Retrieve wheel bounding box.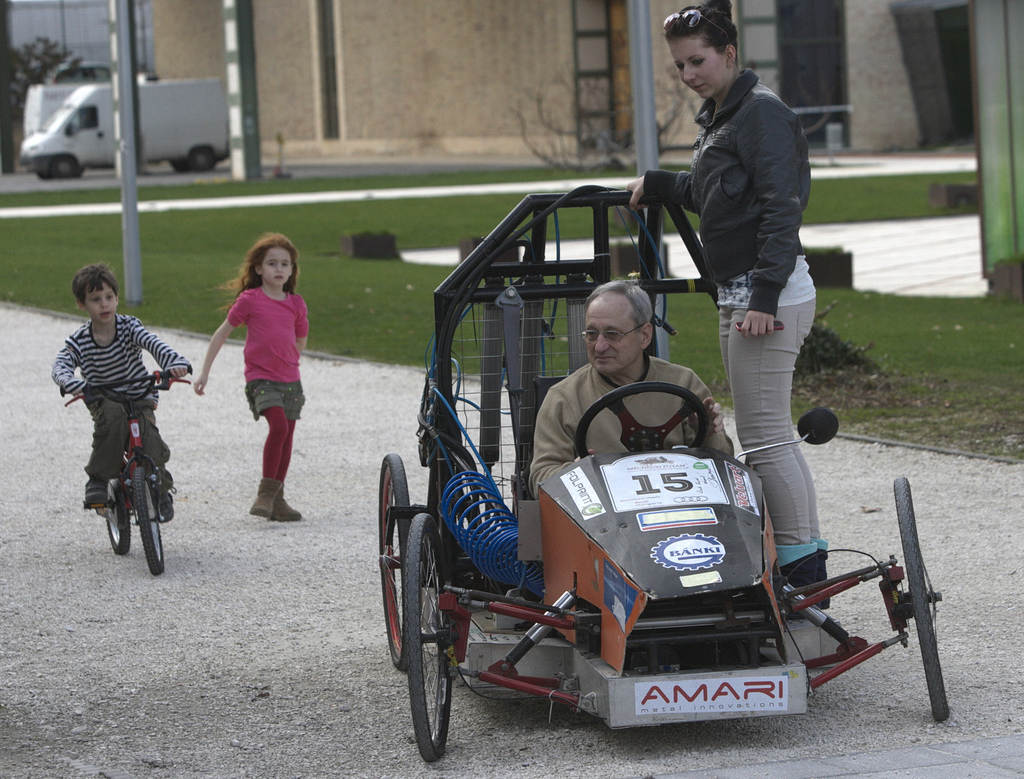
Bounding box: bbox=(403, 509, 447, 765).
